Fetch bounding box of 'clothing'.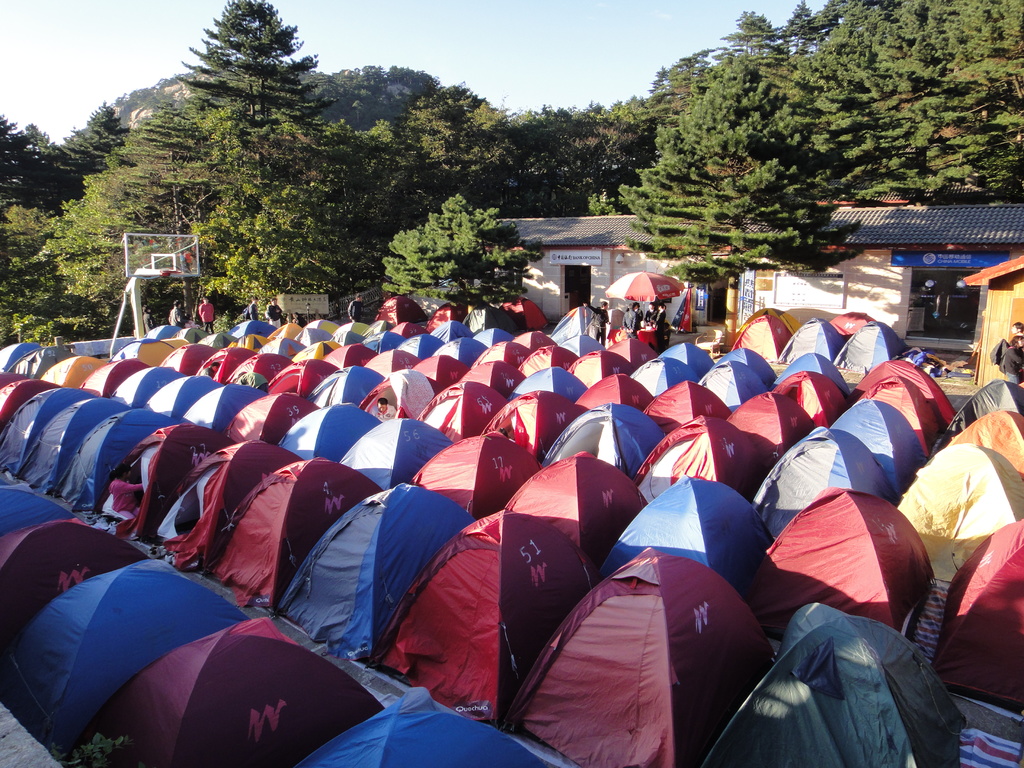
Bbox: bbox=(1001, 346, 1023, 388).
